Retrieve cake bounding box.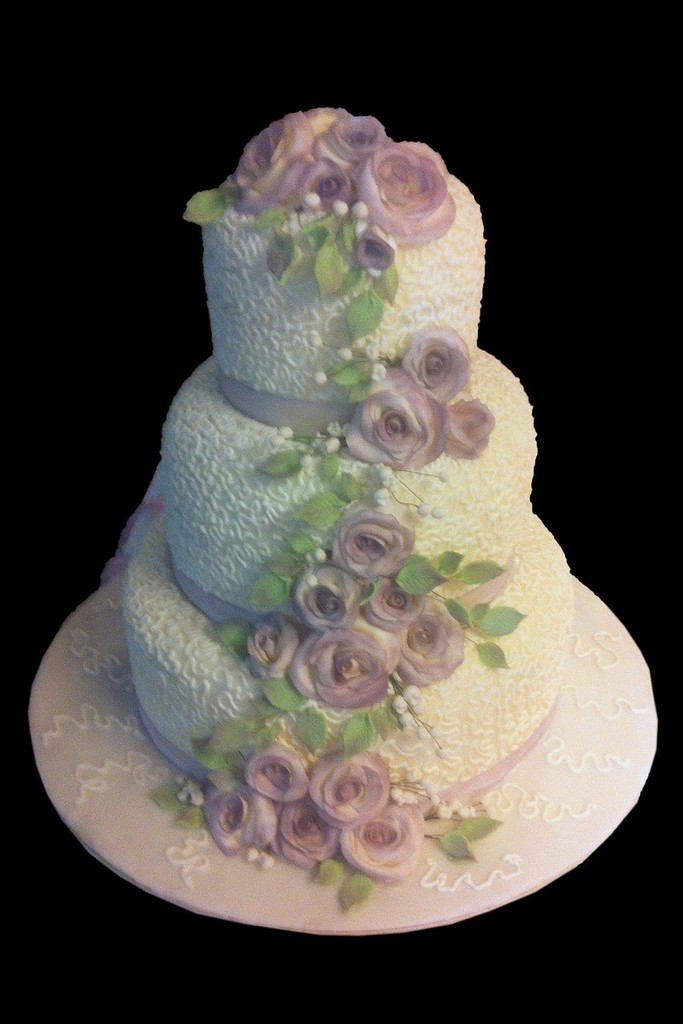
Bounding box: locate(120, 111, 574, 880).
